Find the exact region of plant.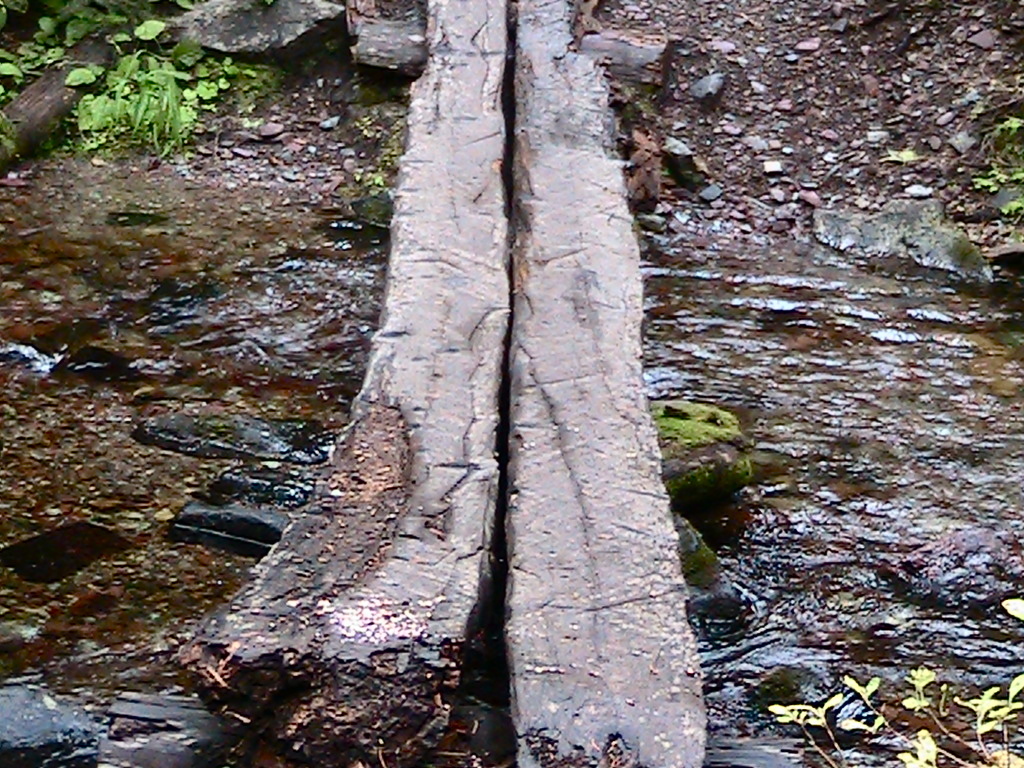
Exact region: 52,38,226,165.
